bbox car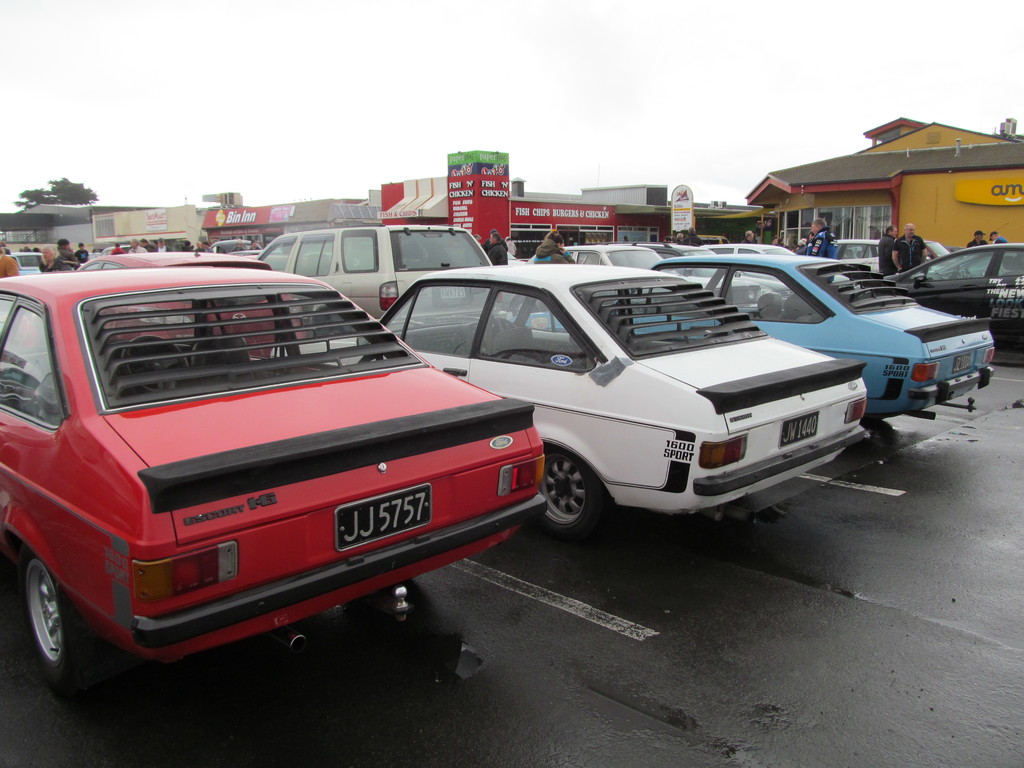
(x1=5, y1=251, x2=45, y2=273)
